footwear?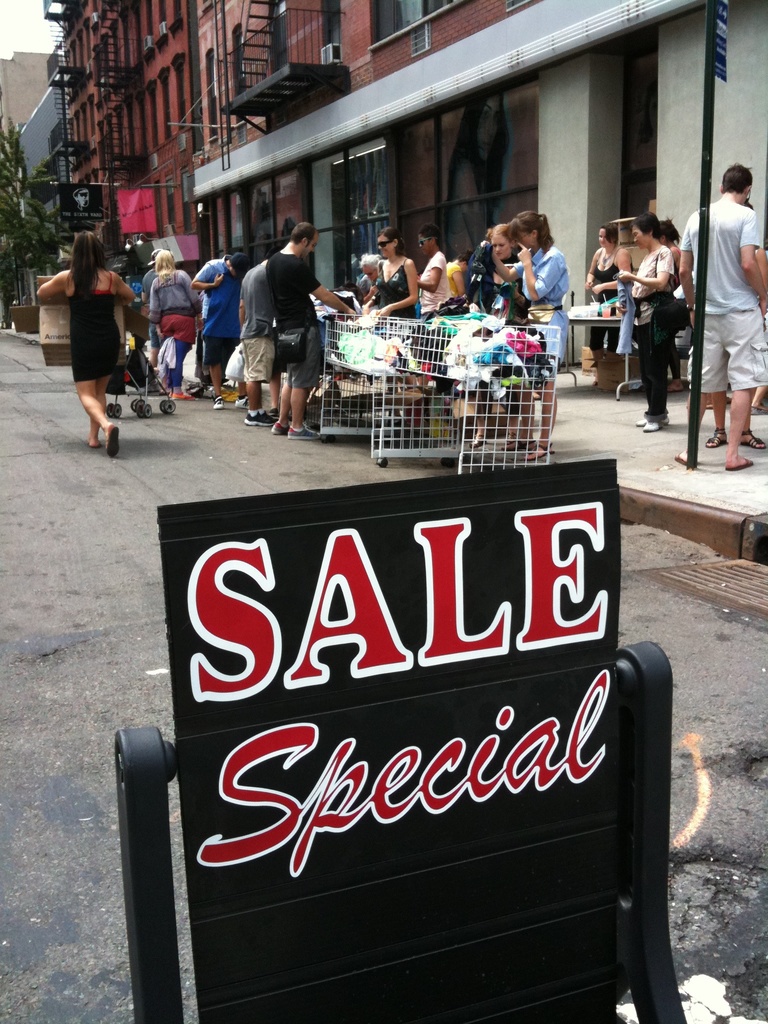
[x1=109, y1=427, x2=119, y2=459]
